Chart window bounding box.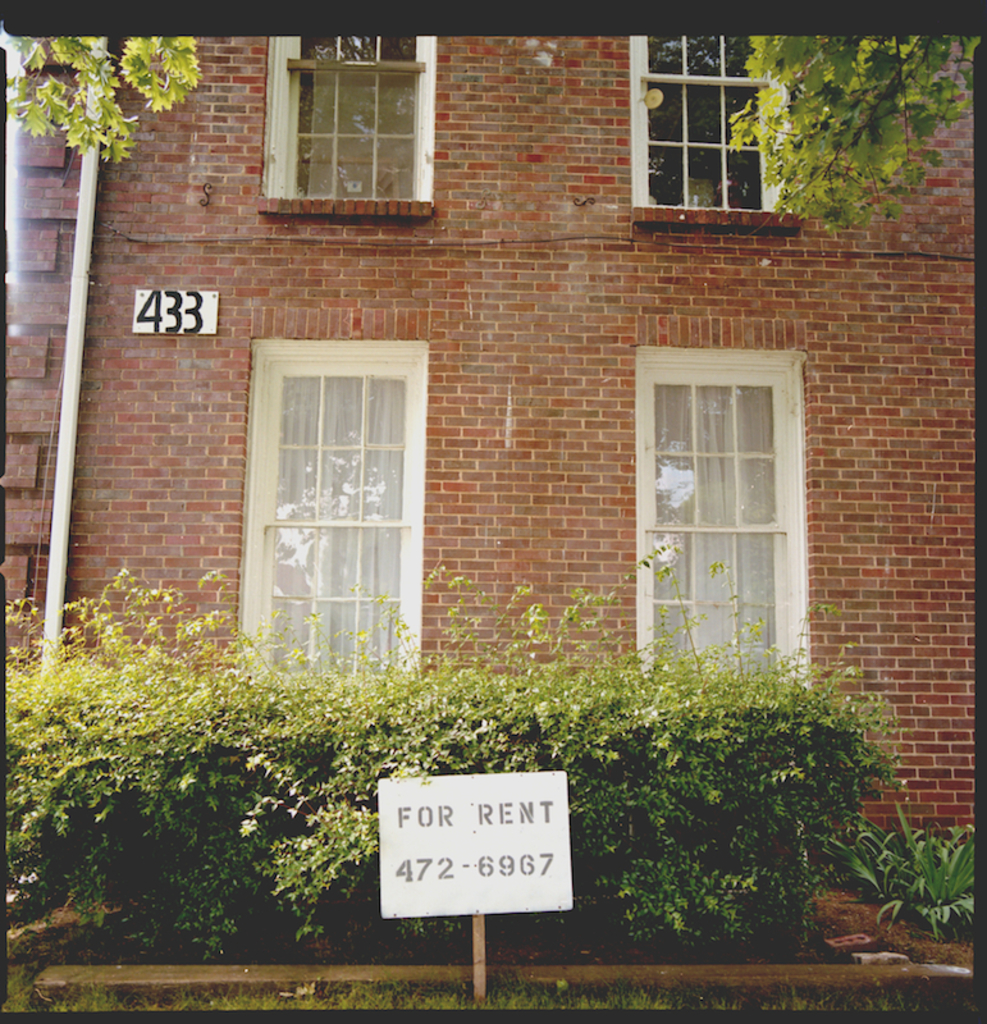
Charted: BBox(636, 347, 812, 678).
